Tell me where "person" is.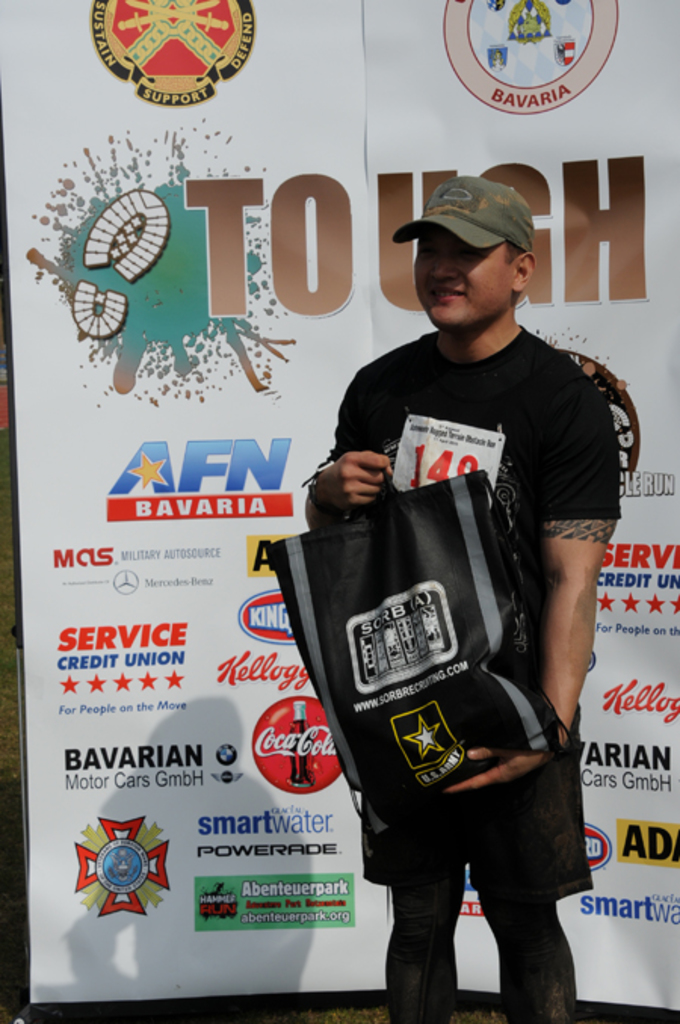
"person" is at (x1=261, y1=304, x2=592, y2=985).
